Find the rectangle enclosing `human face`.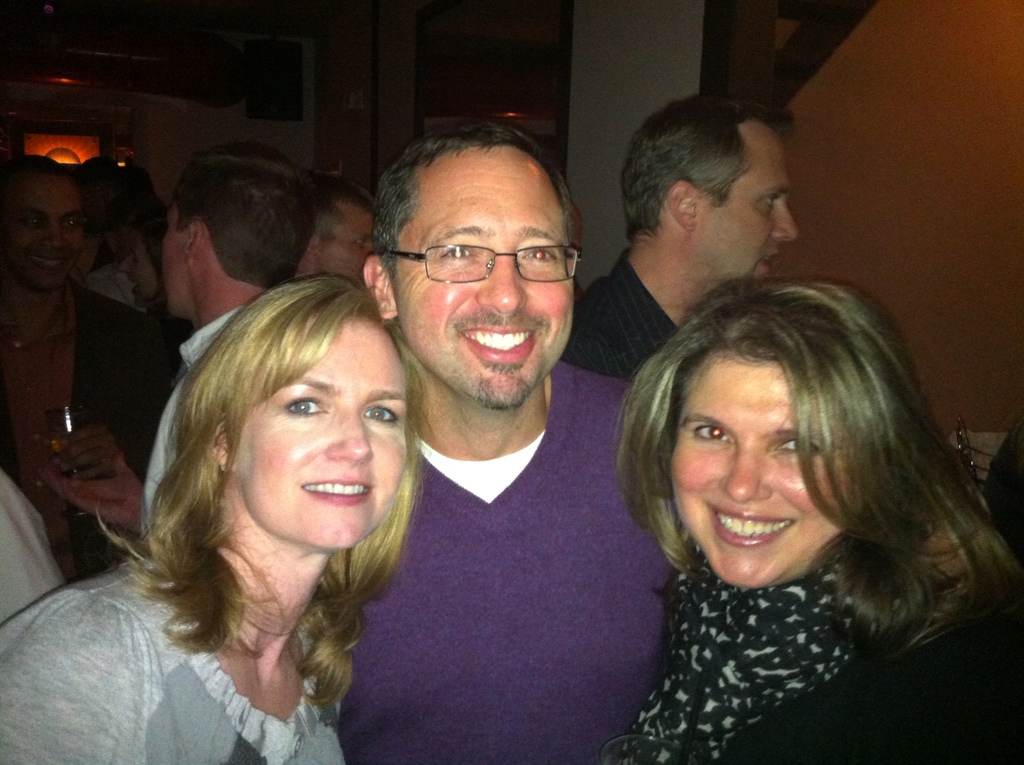
pyautogui.locateOnScreen(400, 153, 574, 409).
